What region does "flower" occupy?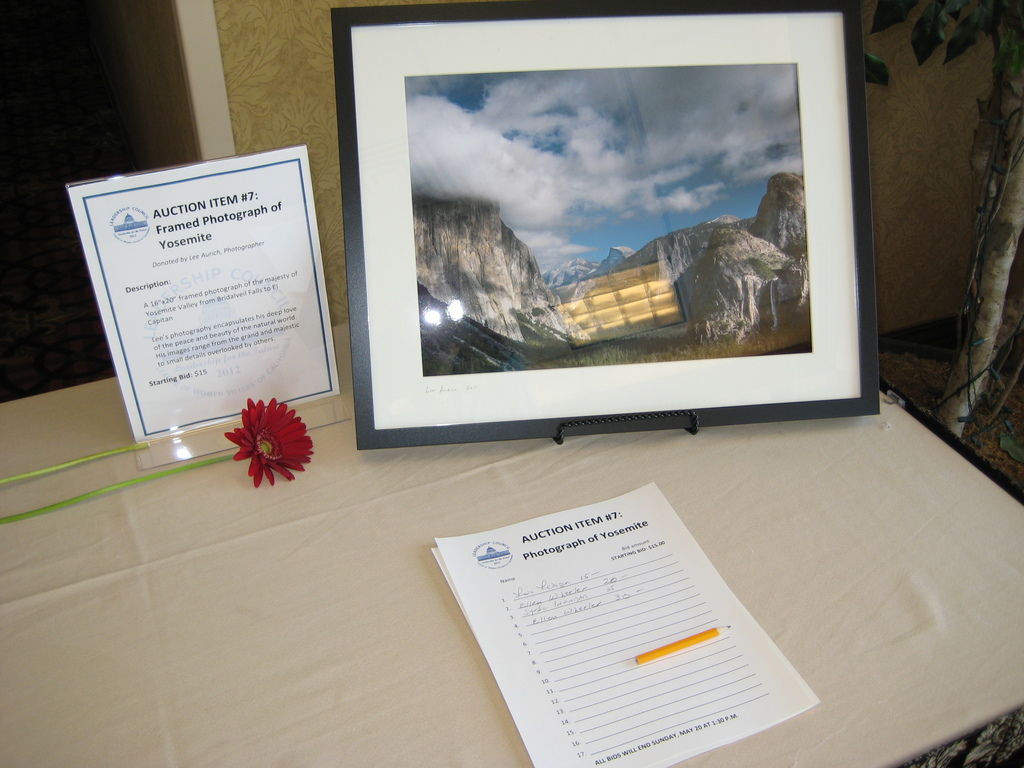
(225, 387, 312, 476).
